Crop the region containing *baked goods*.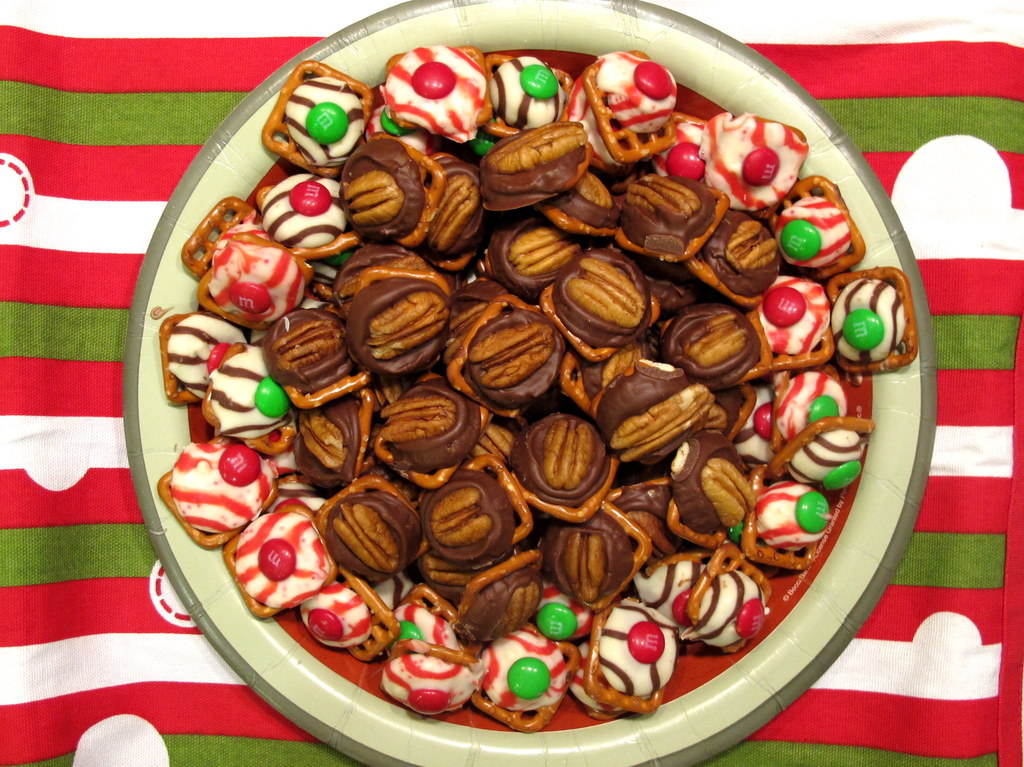
Crop region: 258/58/374/177.
